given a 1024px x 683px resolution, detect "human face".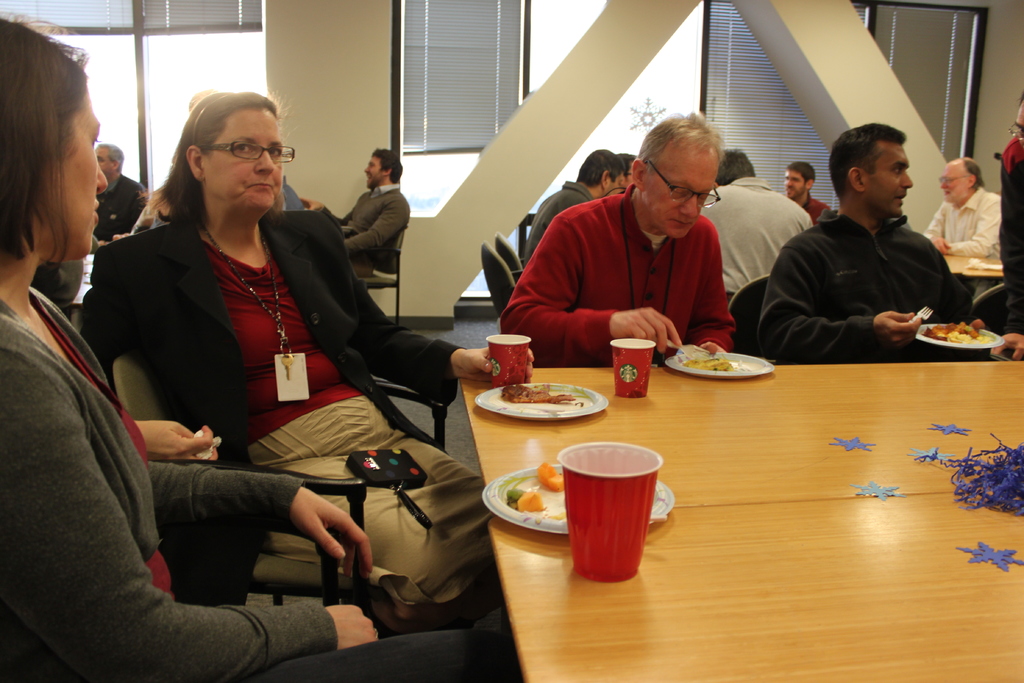
x1=604, y1=170, x2=621, y2=193.
